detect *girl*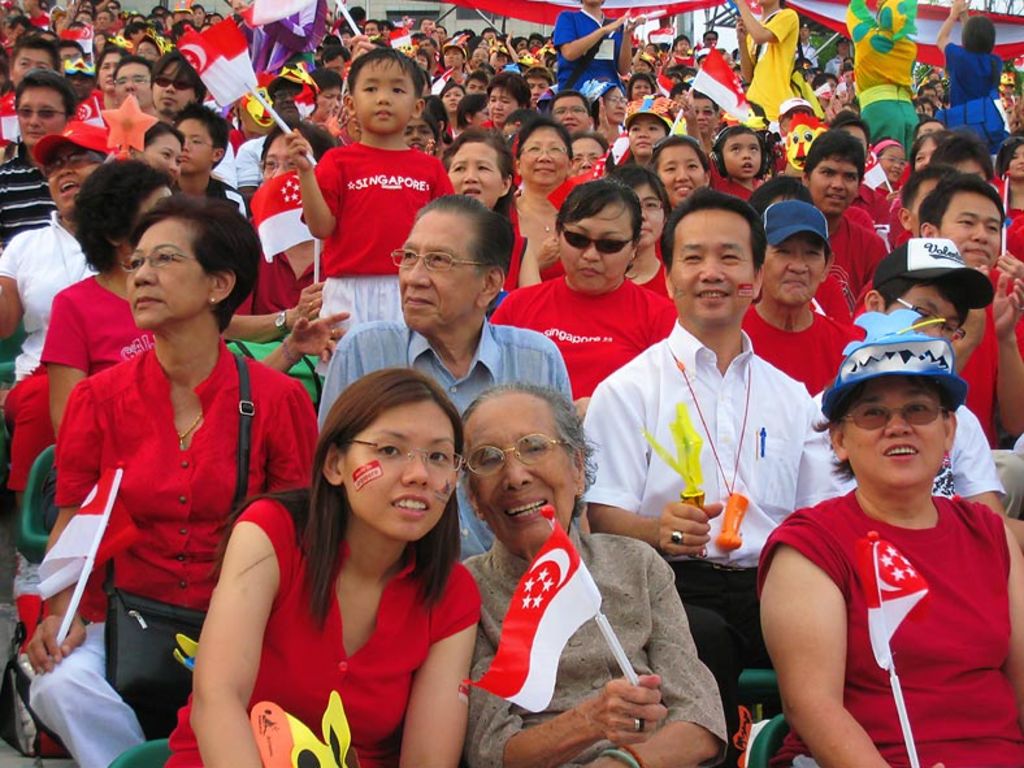
<region>699, 117, 771, 201</region>
